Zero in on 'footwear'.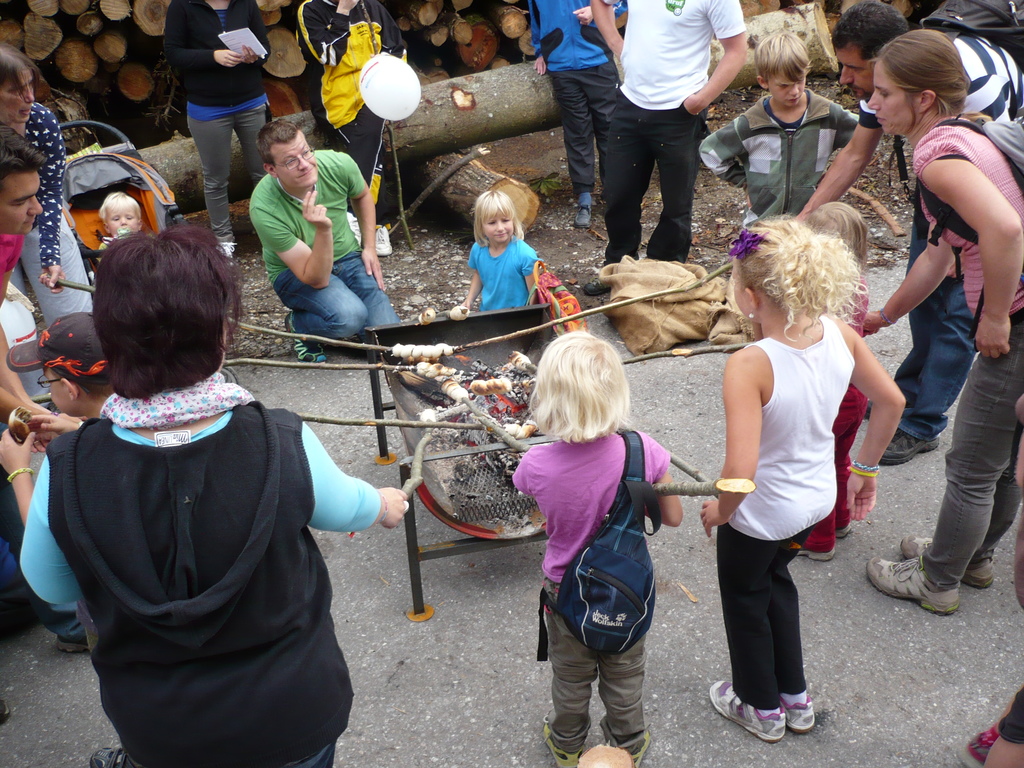
Zeroed in: bbox=[797, 524, 856, 563].
